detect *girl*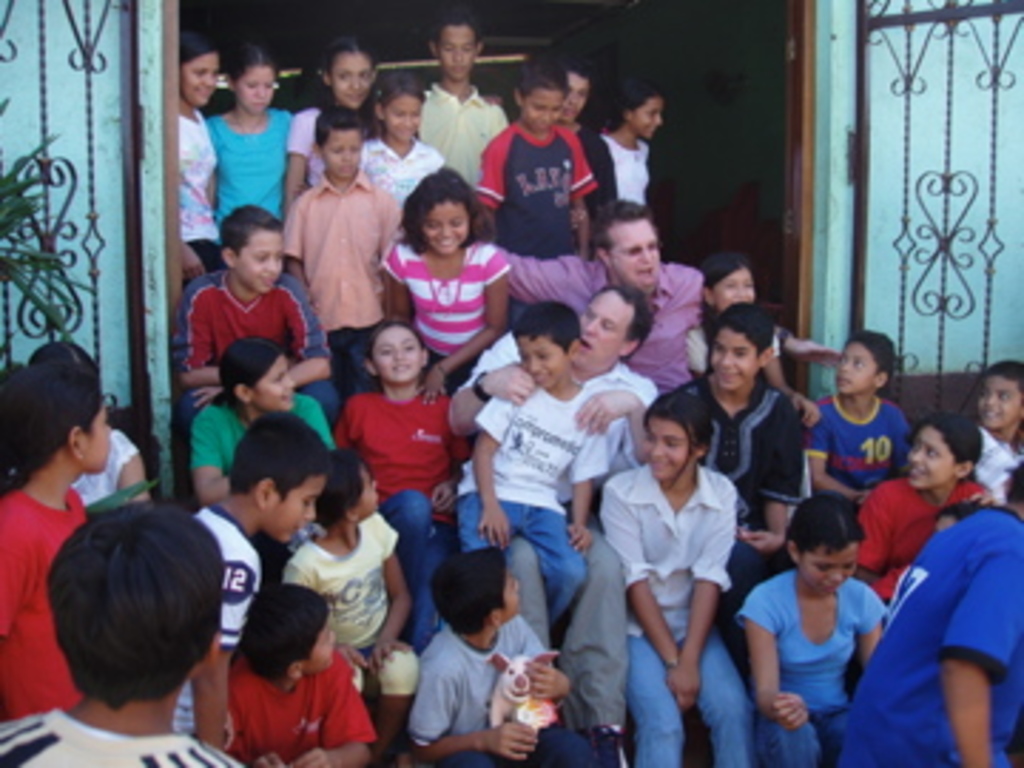
detection(0, 361, 114, 717)
